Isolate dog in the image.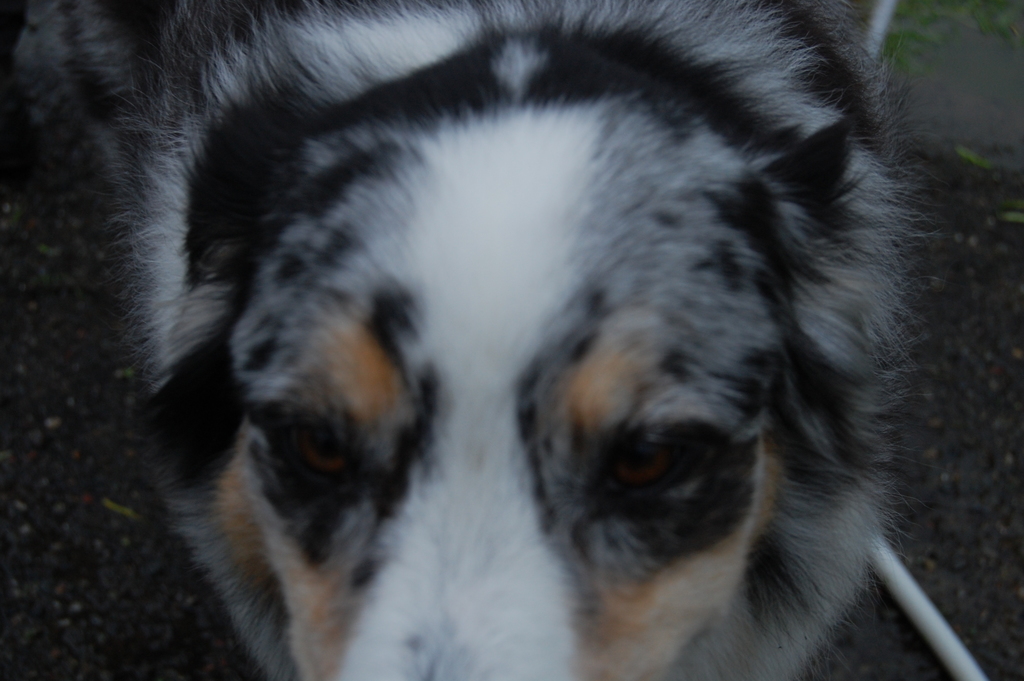
Isolated region: left=1, top=0, right=950, bottom=680.
